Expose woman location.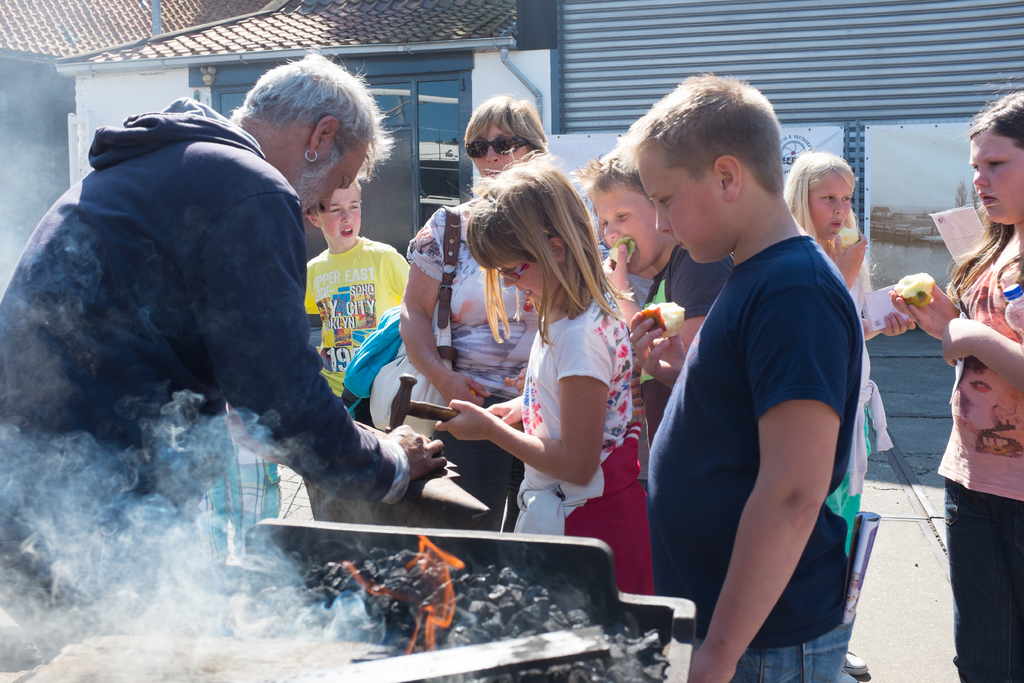
Exposed at Rect(397, 90, 547, 532).
